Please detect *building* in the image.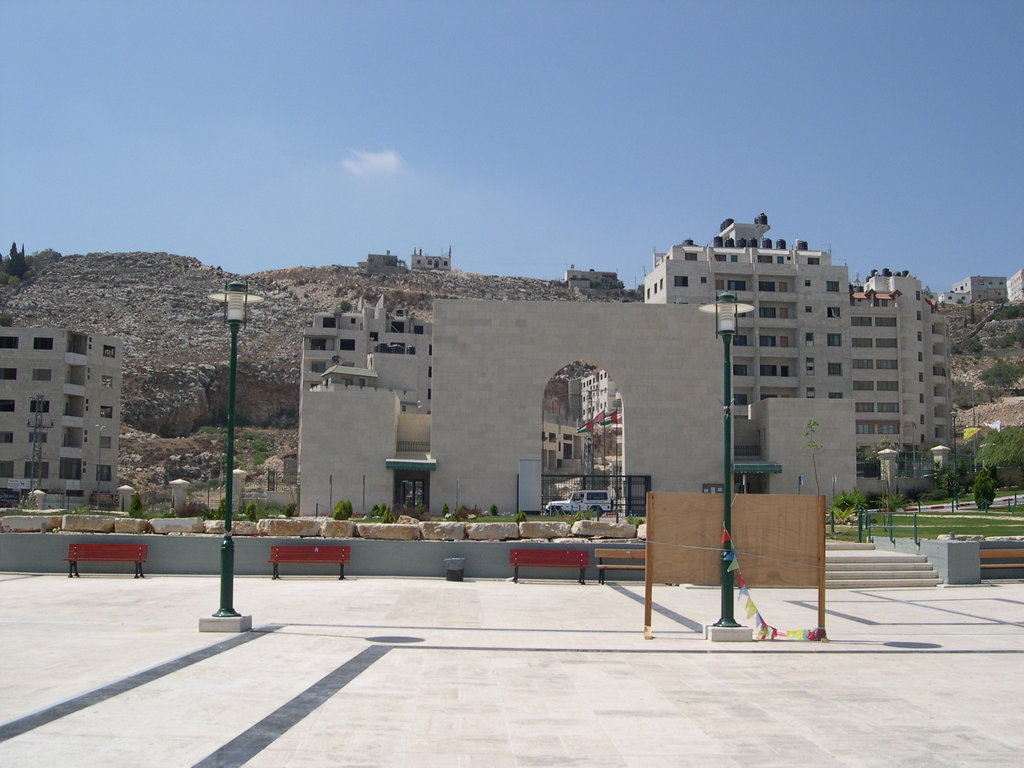
289 302 733 534.
